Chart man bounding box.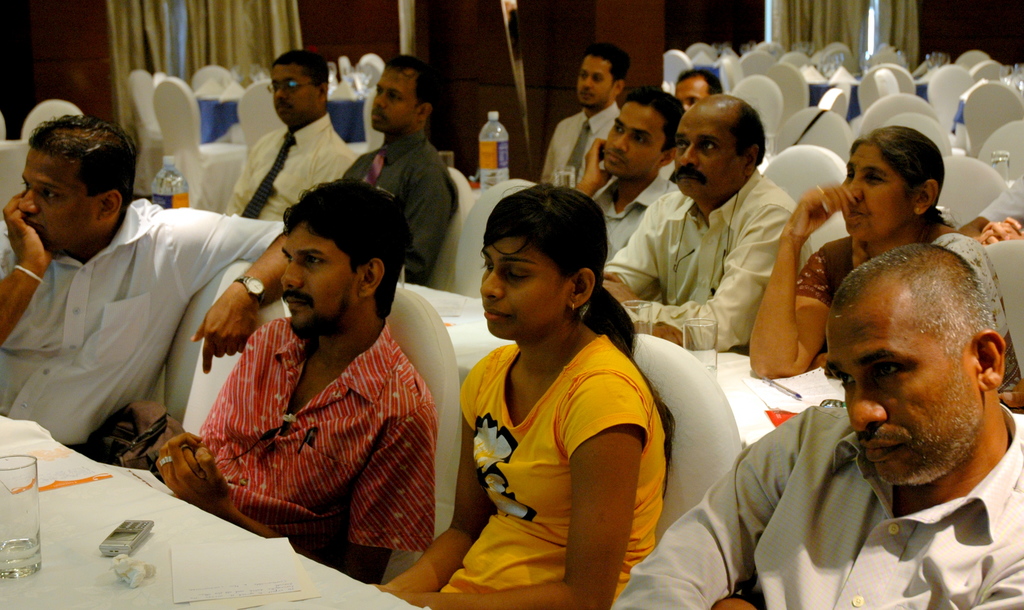
Charted: 569:89:680:263.
